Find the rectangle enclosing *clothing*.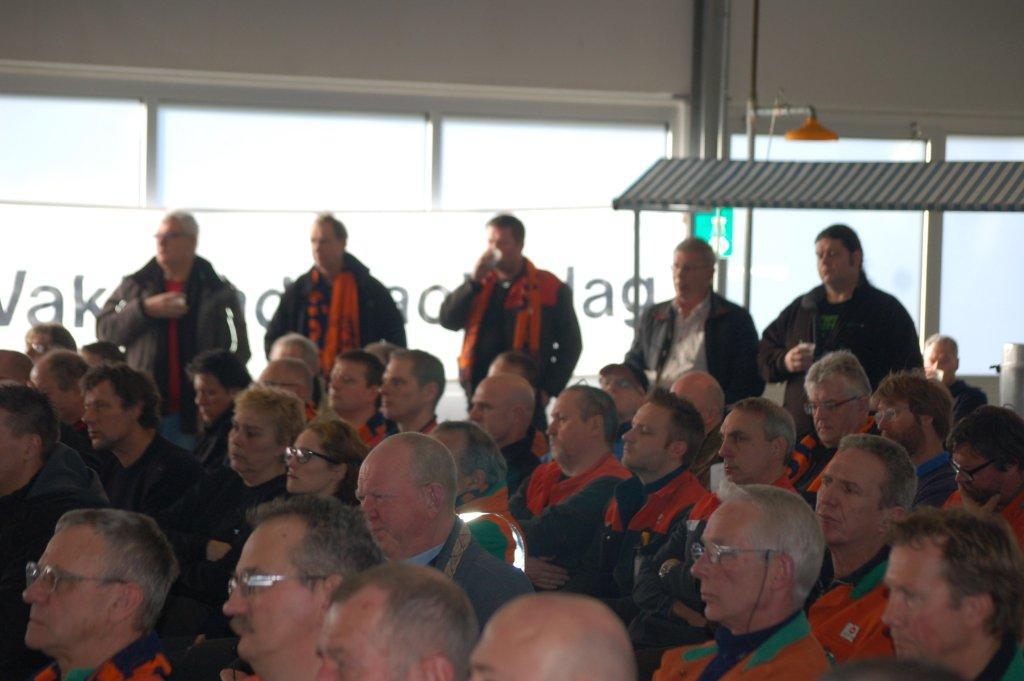
left=510, top=460, right=629, bottom=587.
